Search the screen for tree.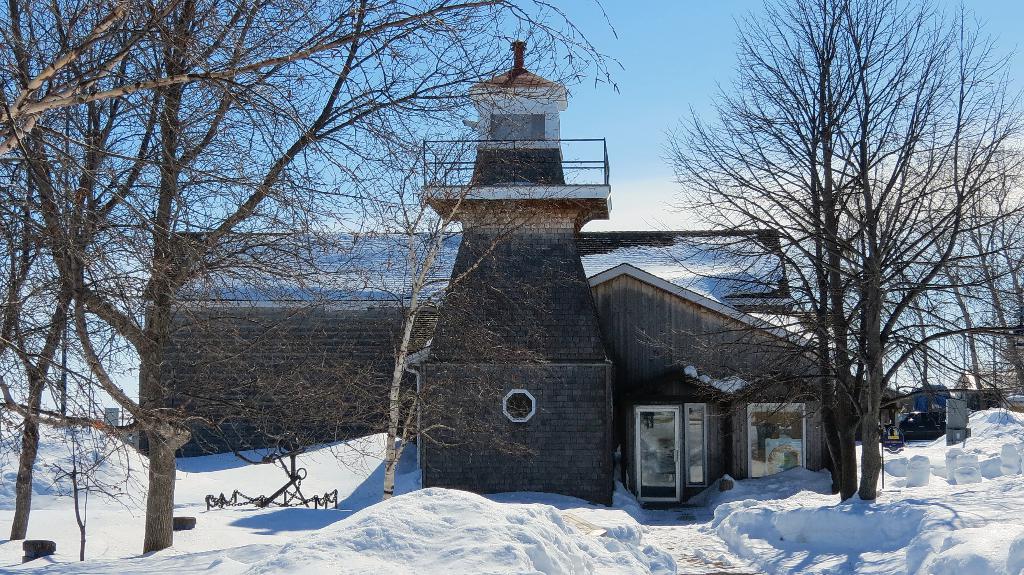
Found at (left=0, top=0, right=627, bottom=555).
